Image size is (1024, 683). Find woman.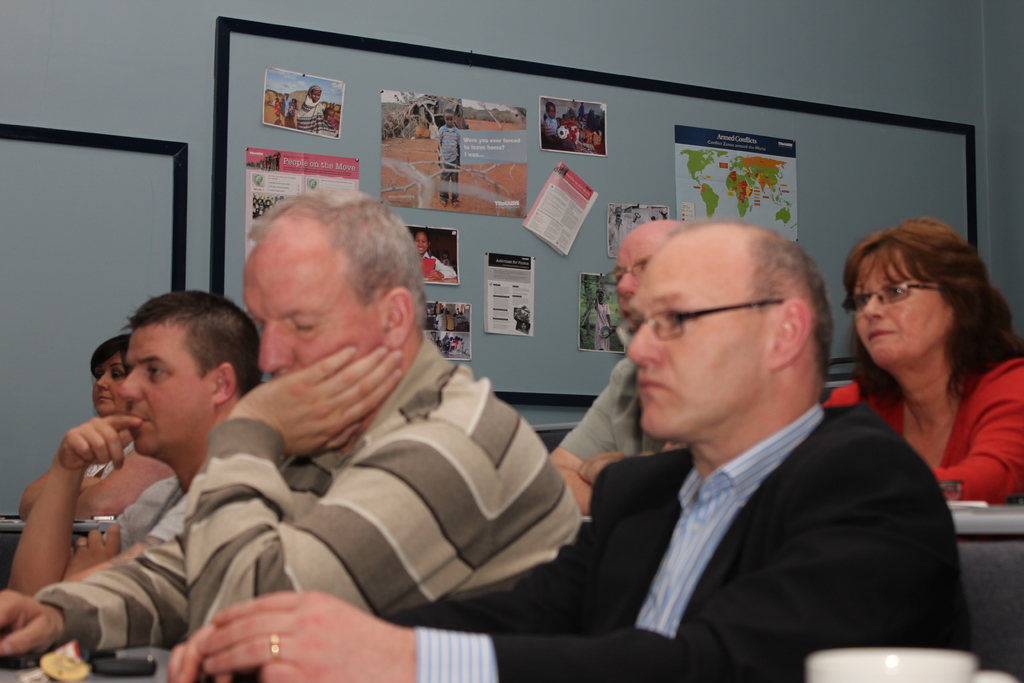
<box>19,334,173,521</box>.
